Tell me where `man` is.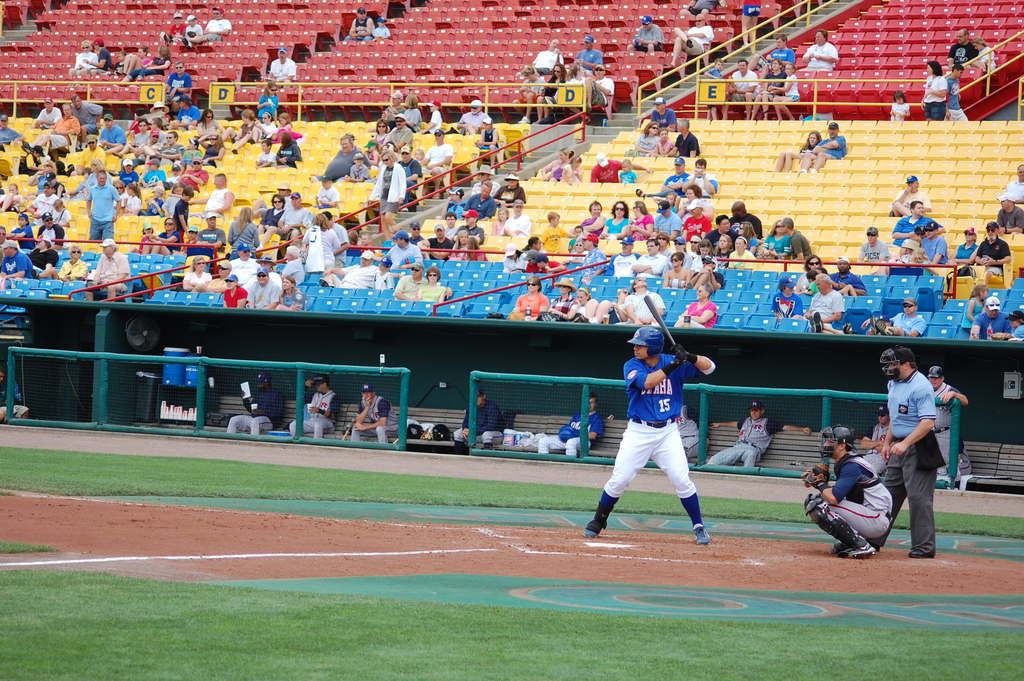
`man` is at x1=324 y1=135 x2=364 y2=183.
